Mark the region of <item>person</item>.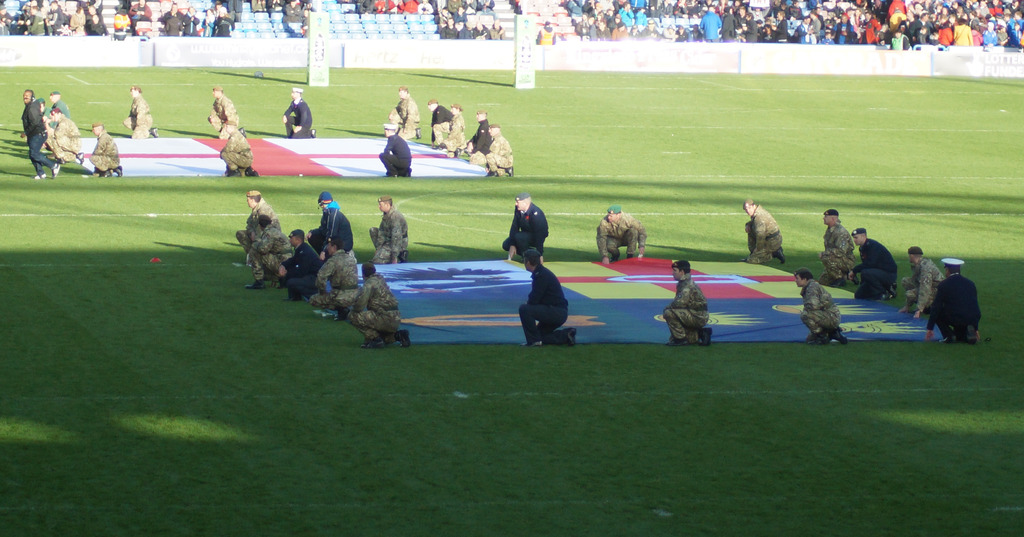
Region: 472, 103, 488, 161.
